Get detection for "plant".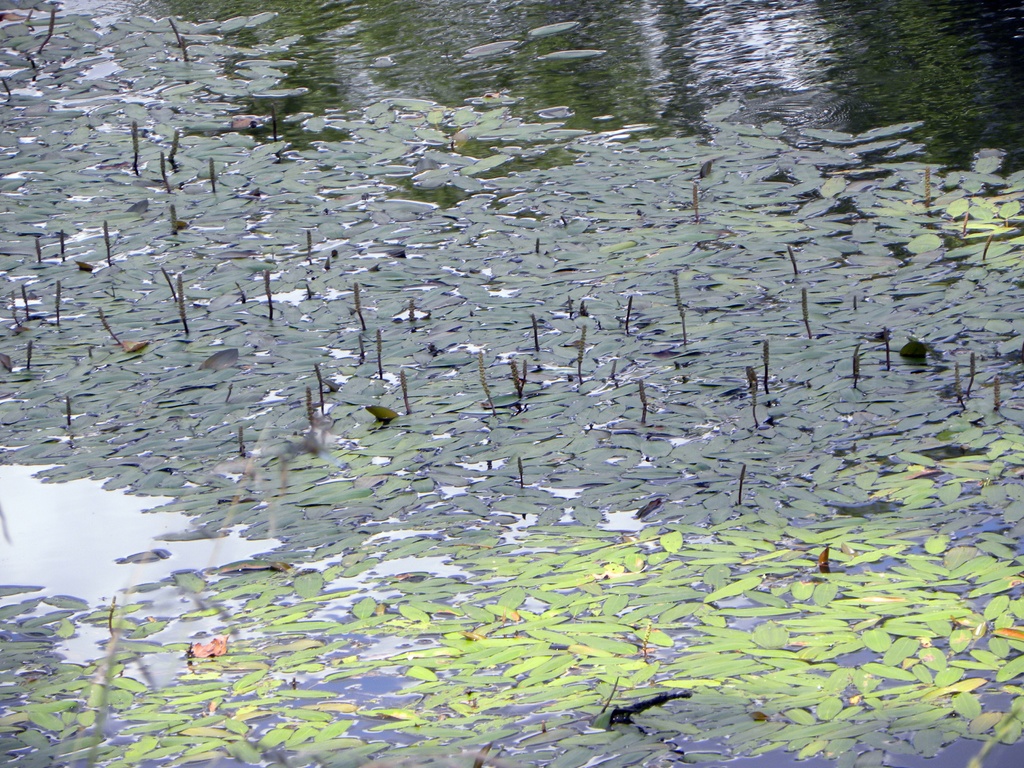
Detection: BBox(965, 350, 976, 397).
